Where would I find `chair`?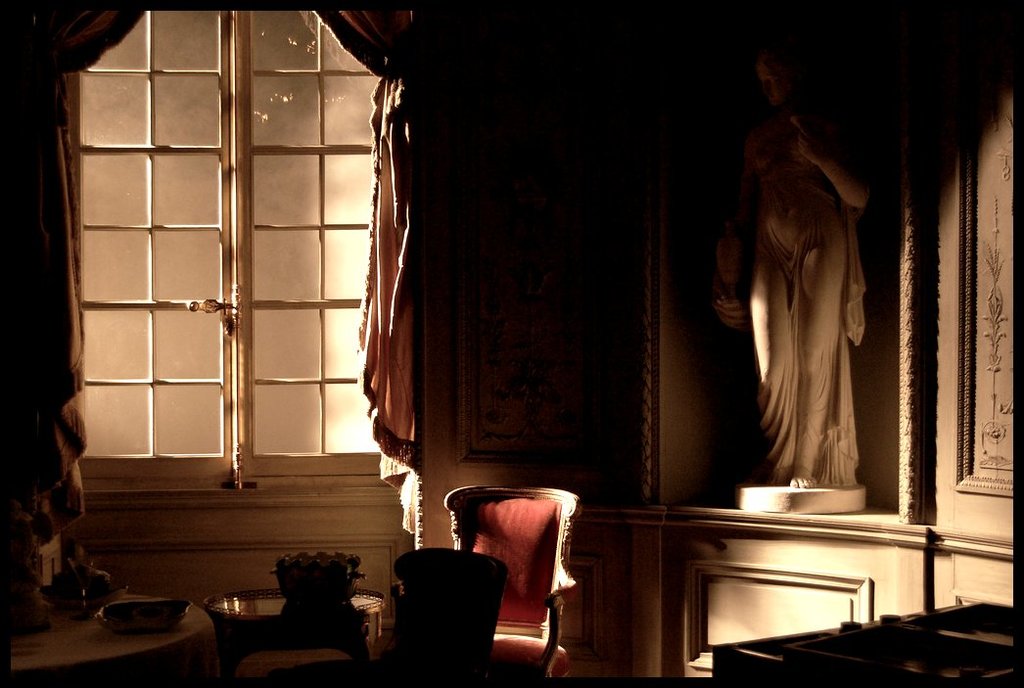
At [x1=441, y1=489, x2=578, y2=678].
